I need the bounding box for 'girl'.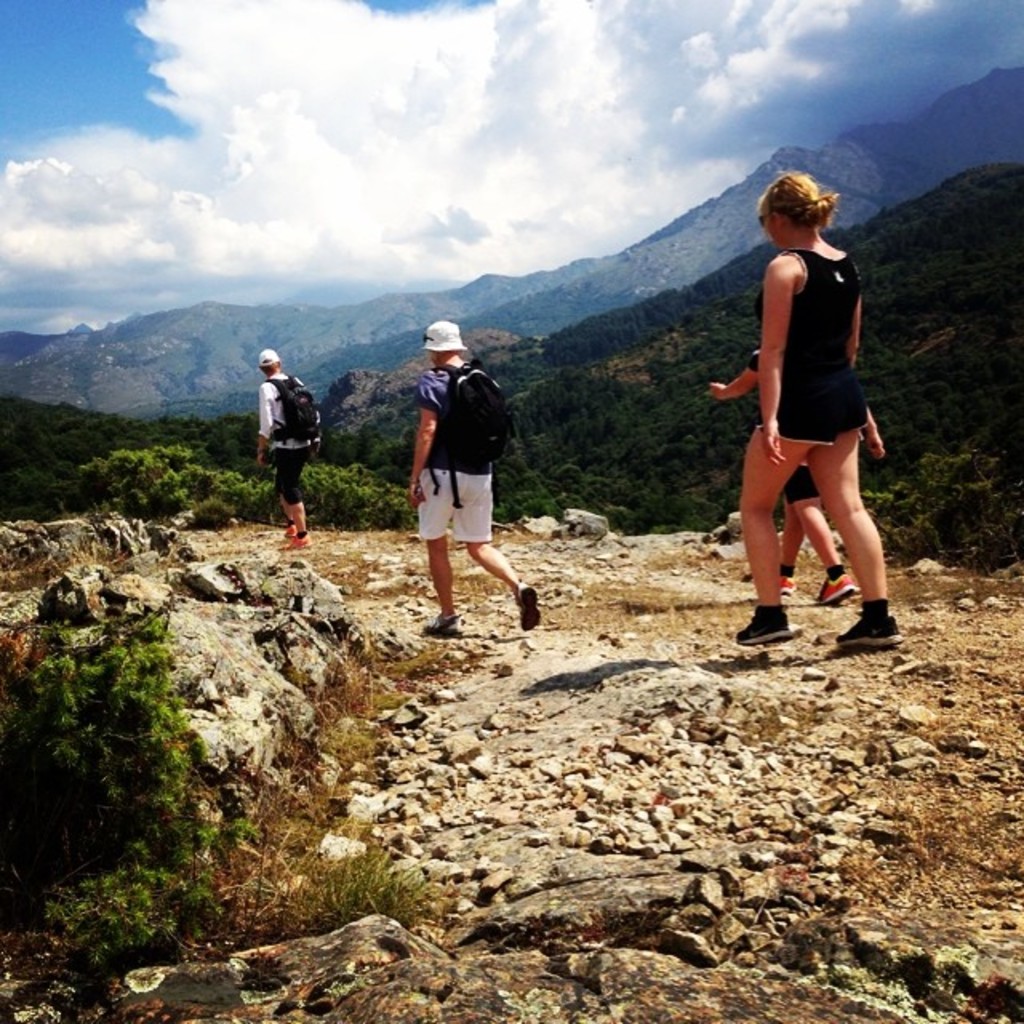
Here it is: bbox=[733, 170, 906, 653].
